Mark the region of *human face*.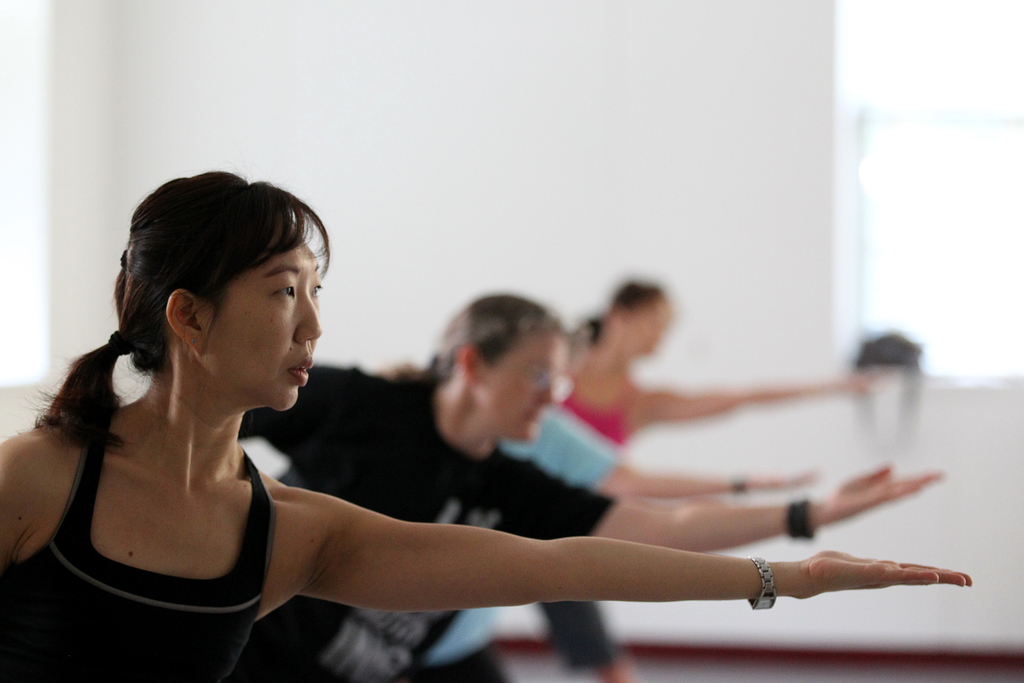
Region: 203 222 320 411.
